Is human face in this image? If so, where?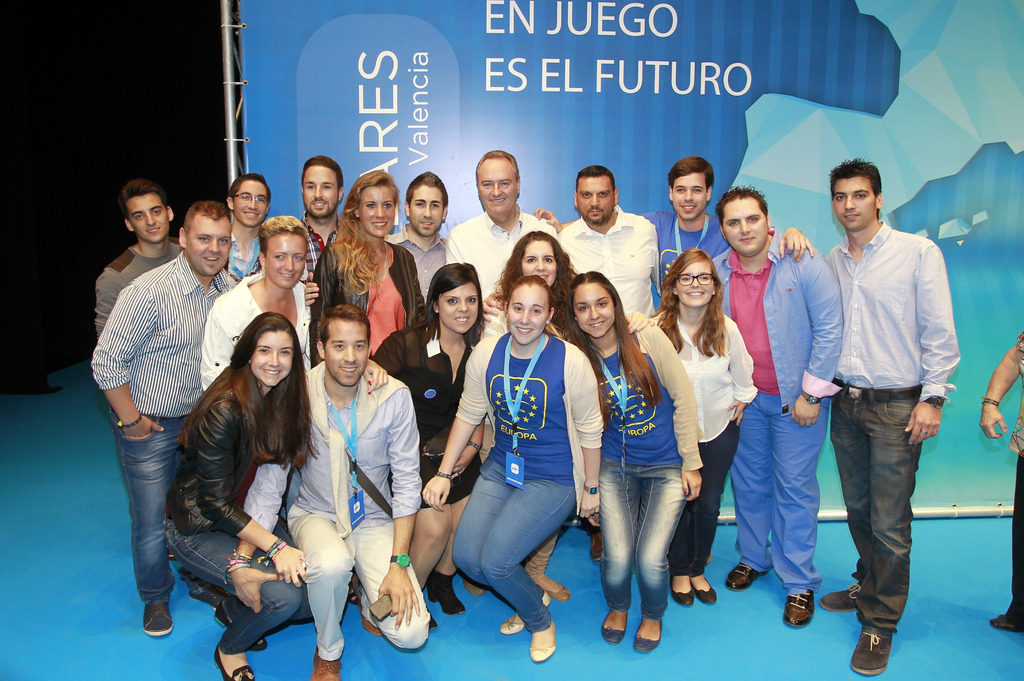
Yes, at locate(831, 175, 874, 230).
